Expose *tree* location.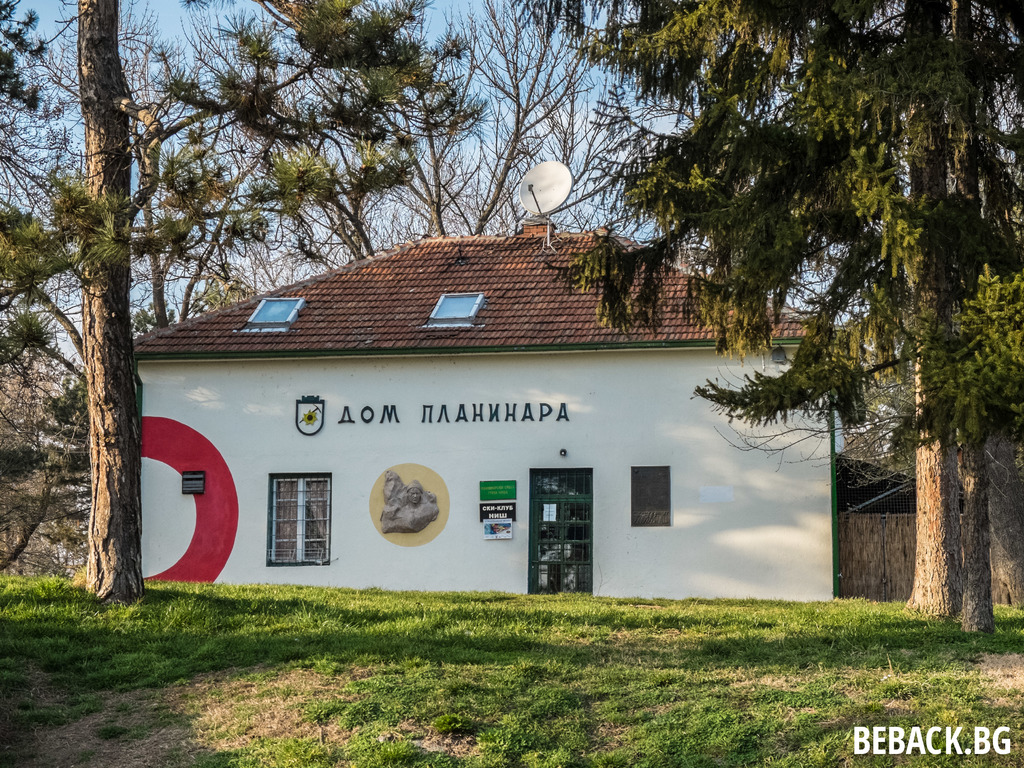
Exposed at 0,0,494,610.
